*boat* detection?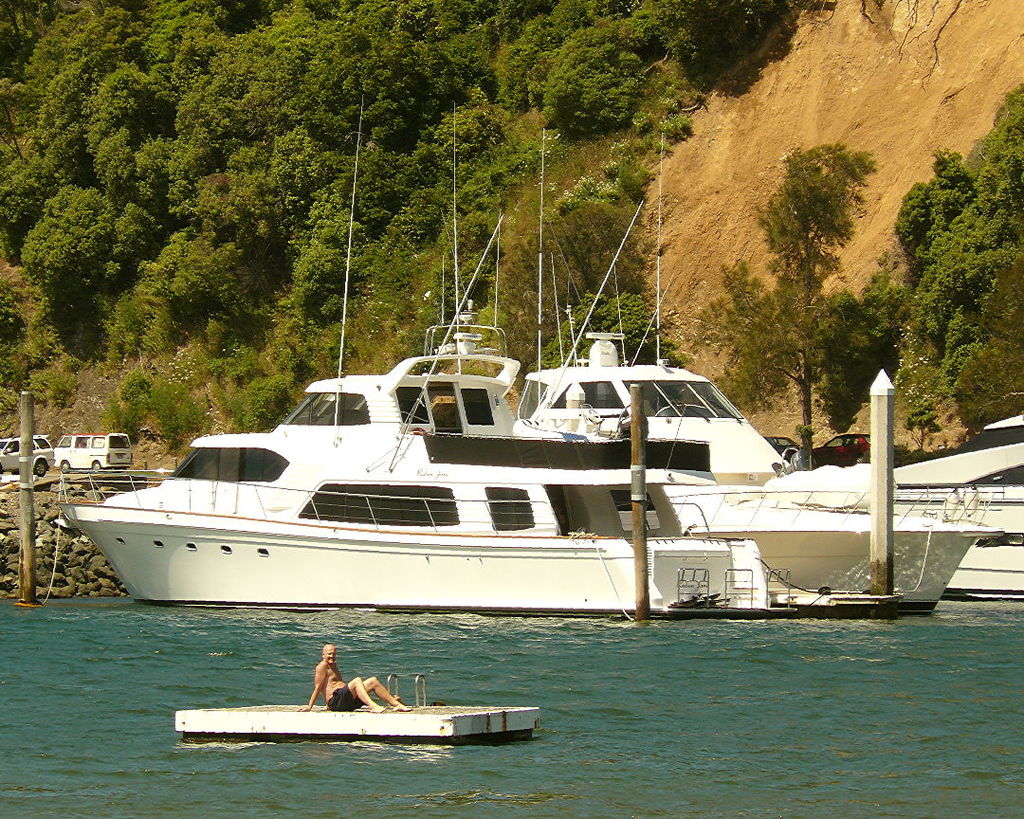
(512,125,791,484)
